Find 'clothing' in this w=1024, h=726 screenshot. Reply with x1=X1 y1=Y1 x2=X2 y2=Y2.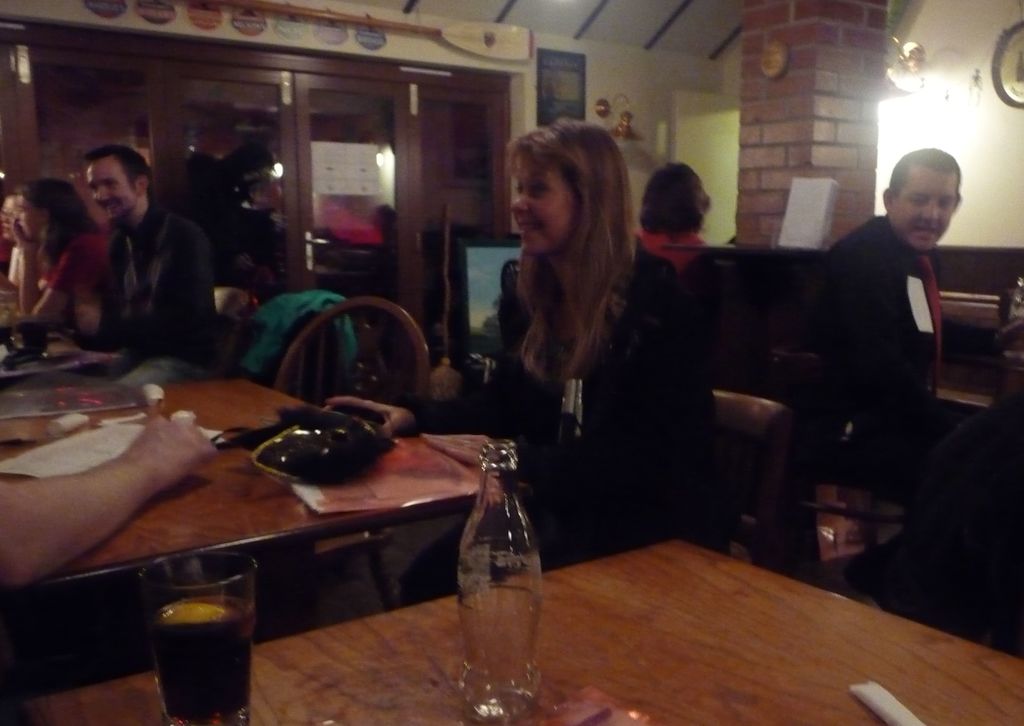
x1=59 y1=165 x2=220 y2=377.
